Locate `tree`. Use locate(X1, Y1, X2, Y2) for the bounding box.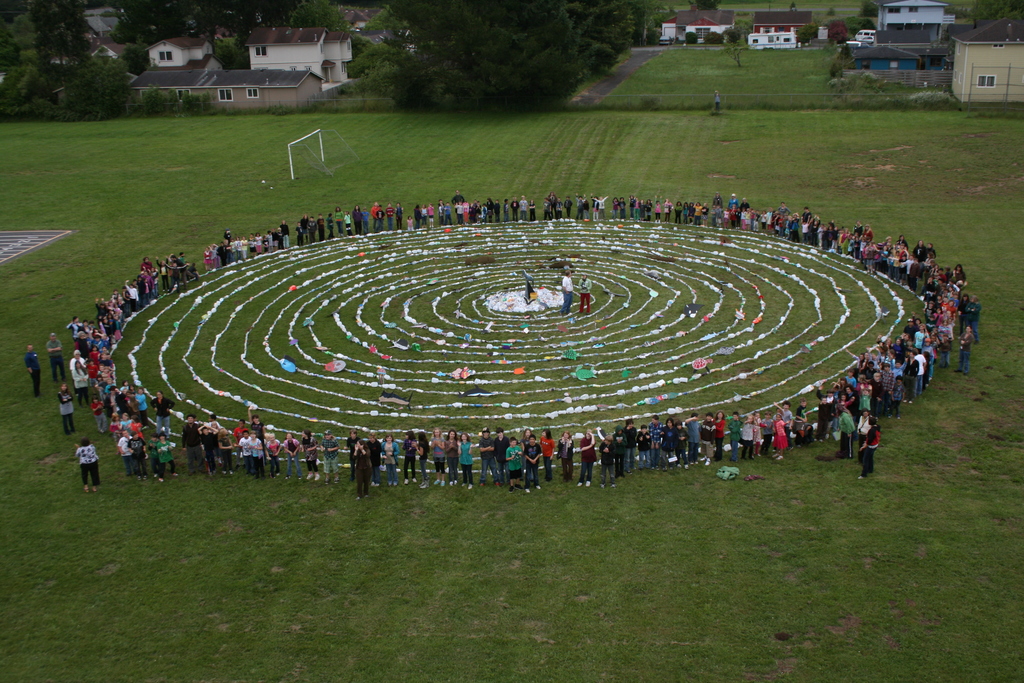
locate(829, 42, 856, 76).
